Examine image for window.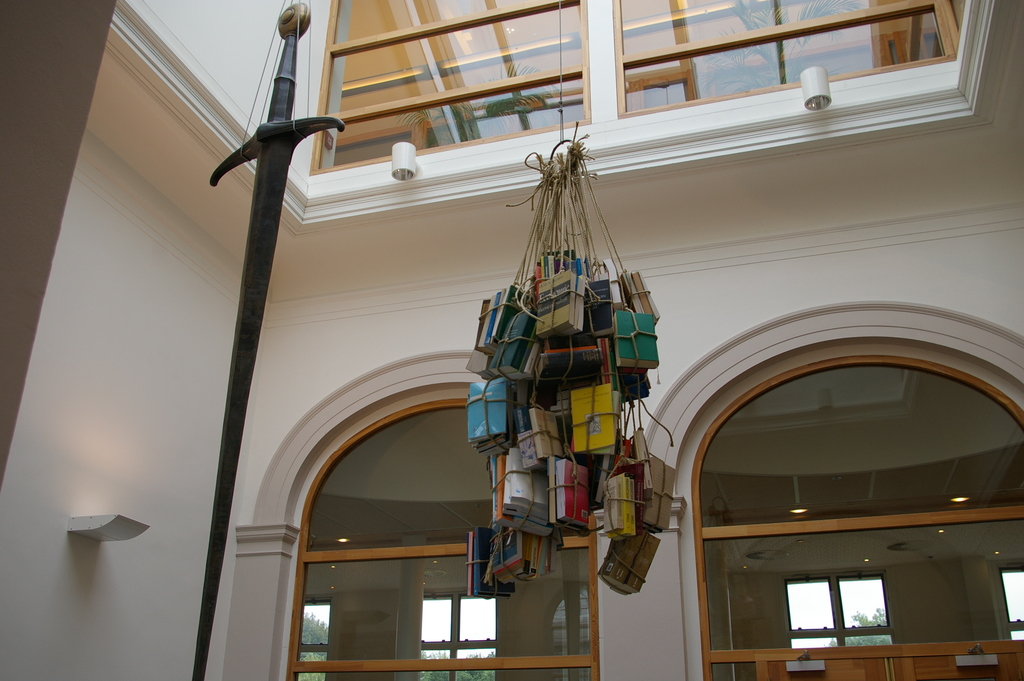
Examination result: bbox=[420, 590, 496, 680].
